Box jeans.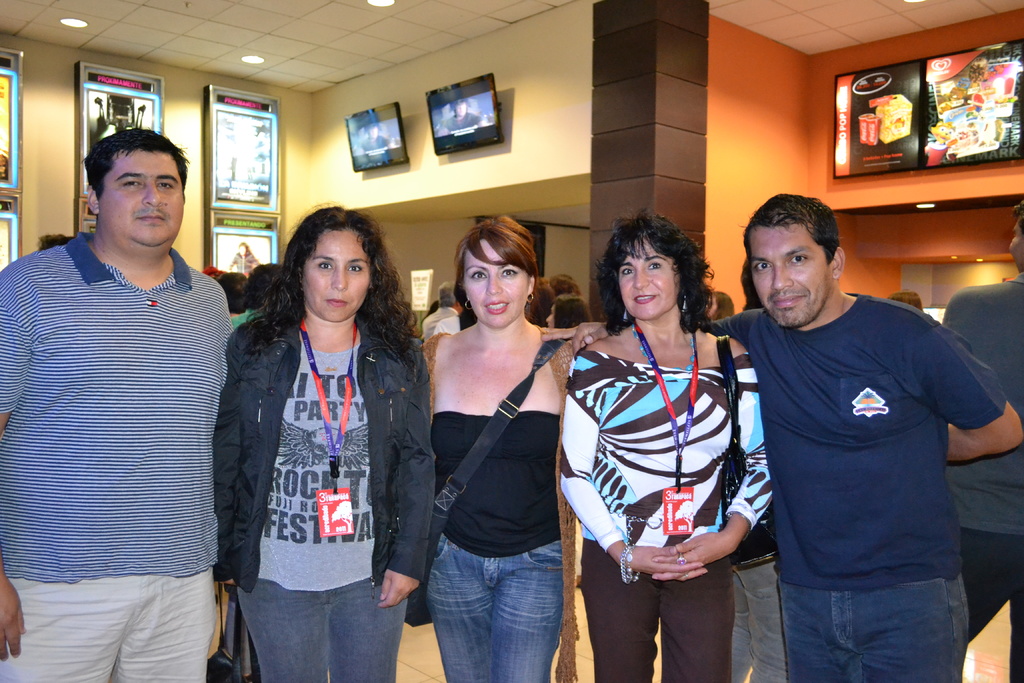
box=[418, 528, 572, 682].
